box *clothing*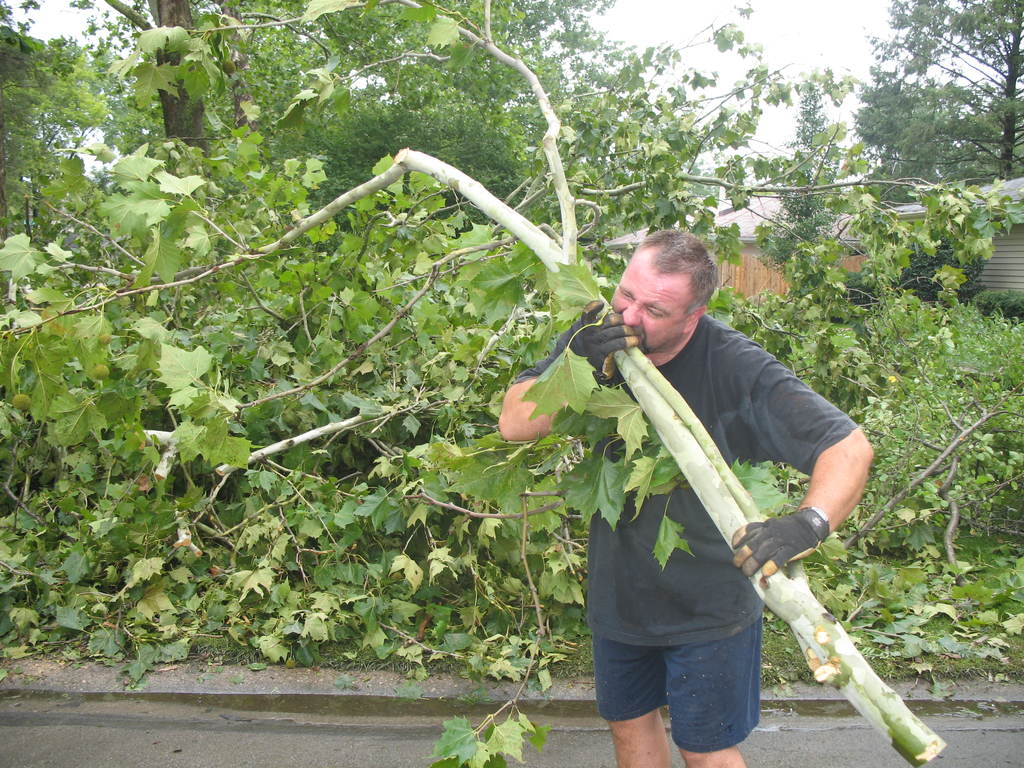
[left=511, top=307, right=857, bottom=755]
